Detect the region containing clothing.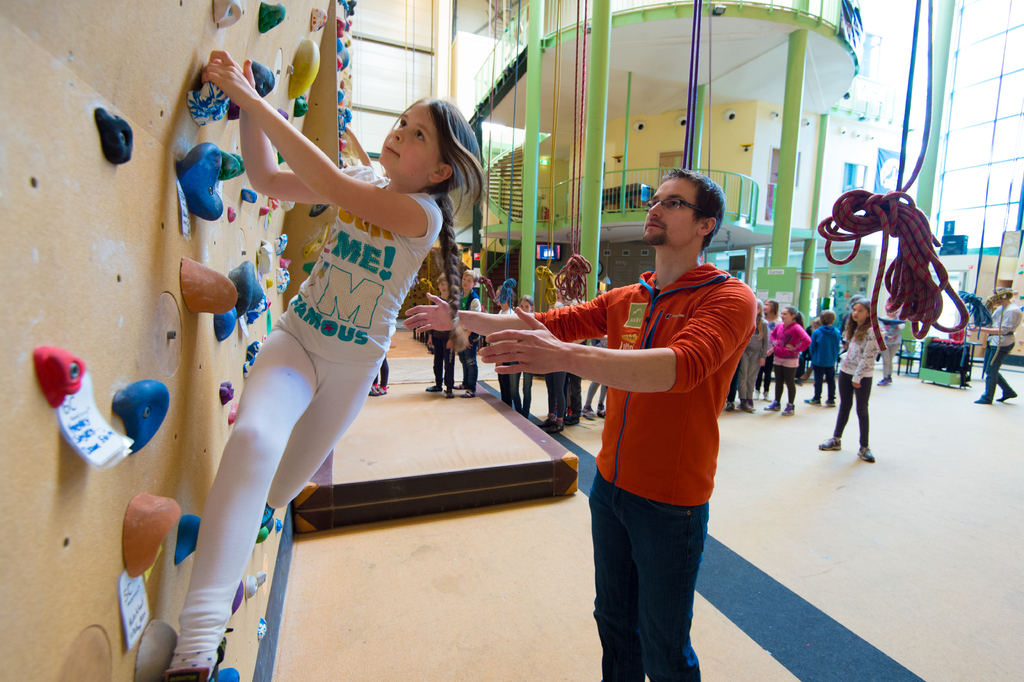
l=513, t=370, r=533, b=414.
